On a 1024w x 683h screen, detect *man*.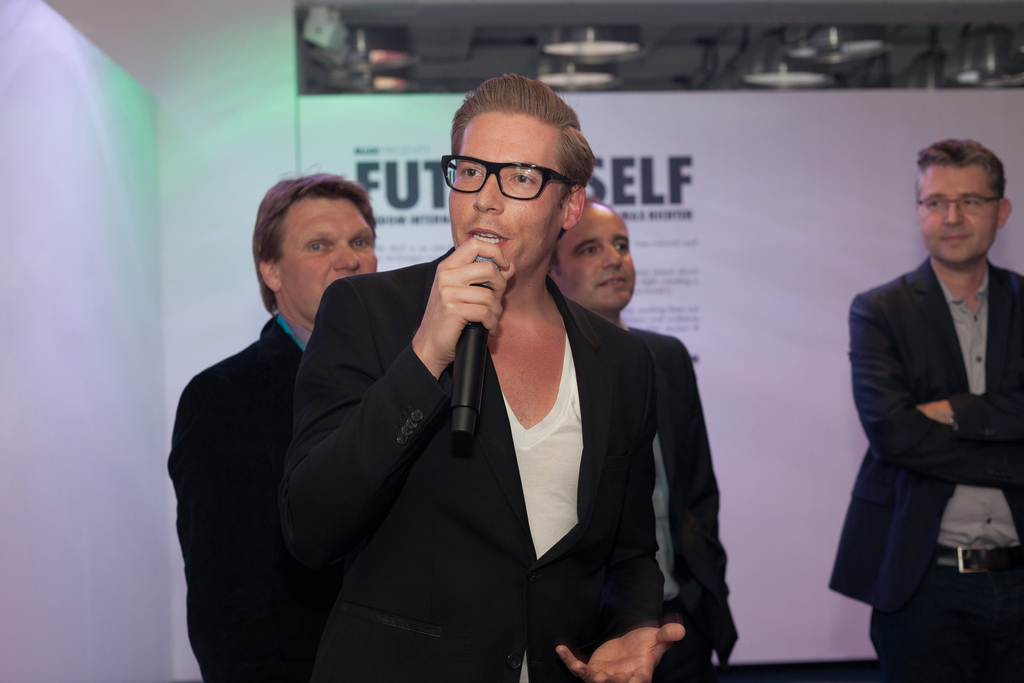
544/199/737/682.
